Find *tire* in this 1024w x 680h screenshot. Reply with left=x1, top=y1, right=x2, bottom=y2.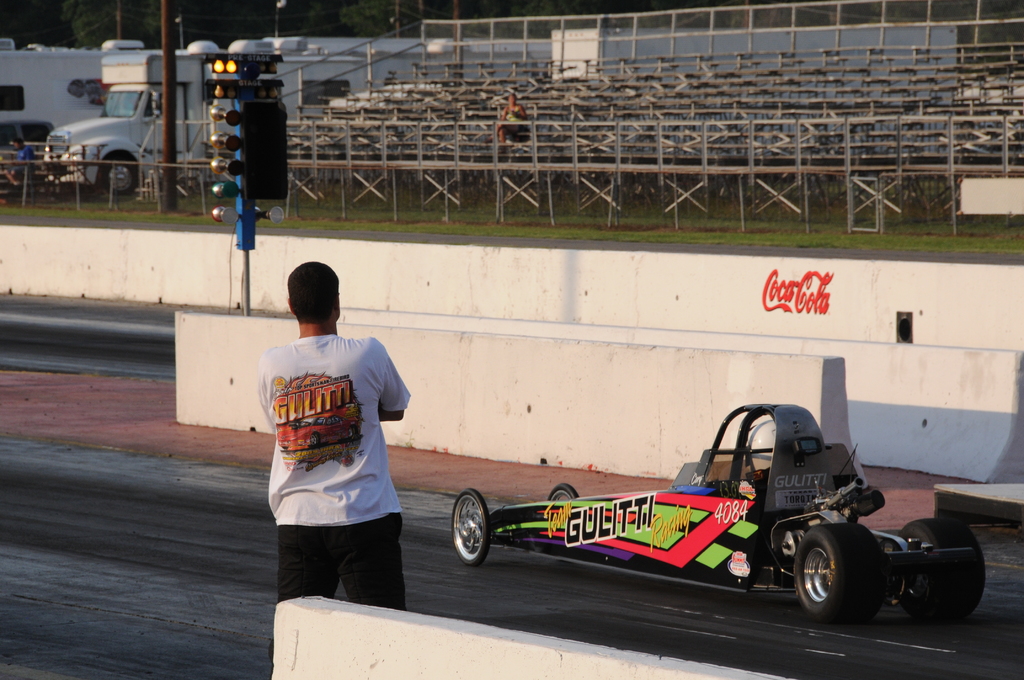
left=547, top=482, right=579, bottom=501.
